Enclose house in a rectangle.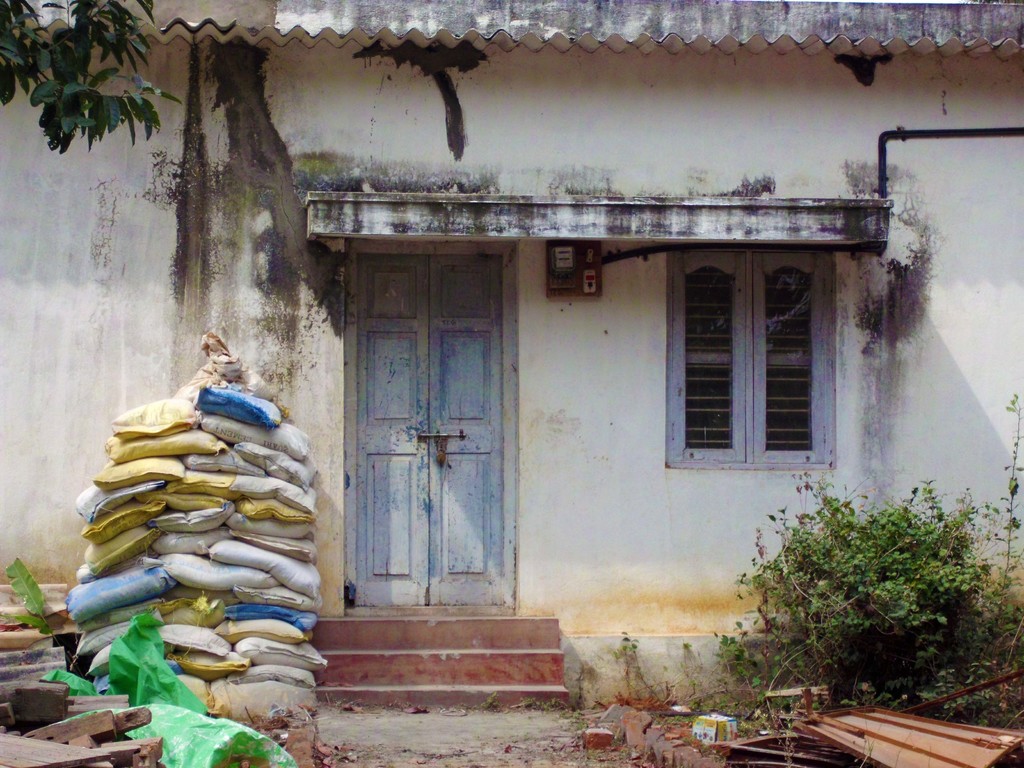
l=0, t=0, r=1023, b=707.
